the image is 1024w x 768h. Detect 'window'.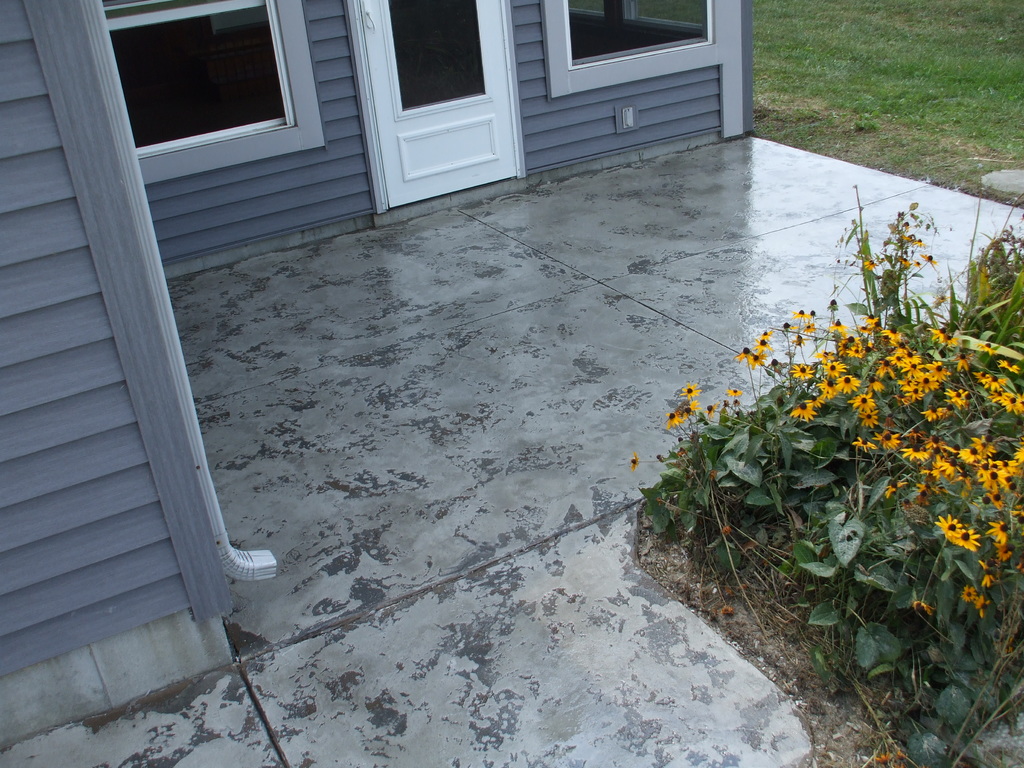
Detection: <region>545, 0, 721, 95</region>.
